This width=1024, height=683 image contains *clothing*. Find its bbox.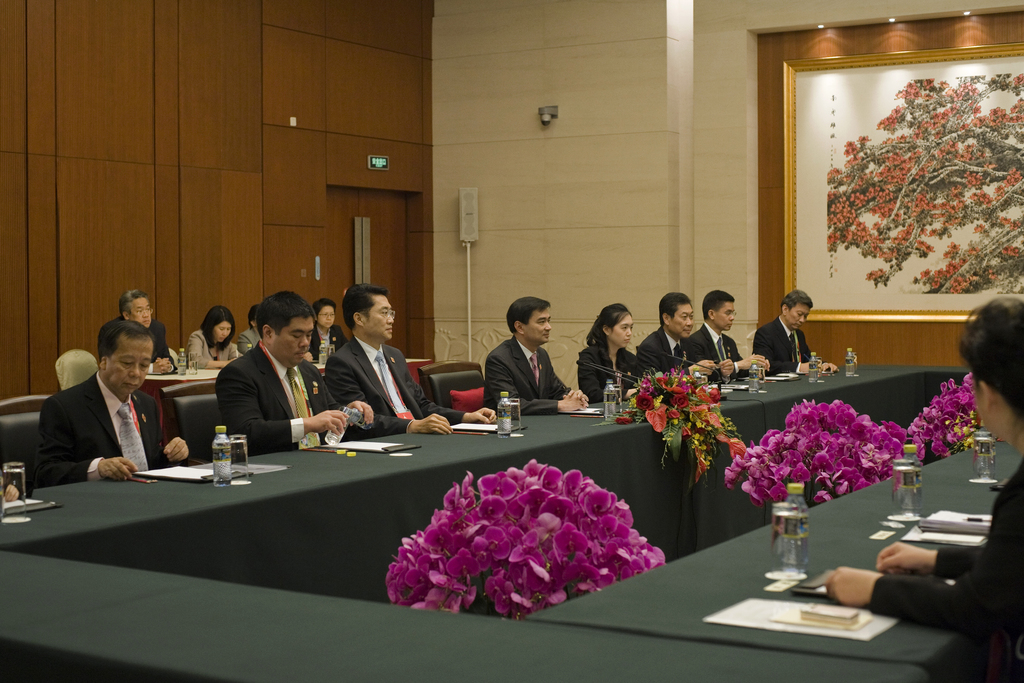
box(577, 336, 645, 400).
